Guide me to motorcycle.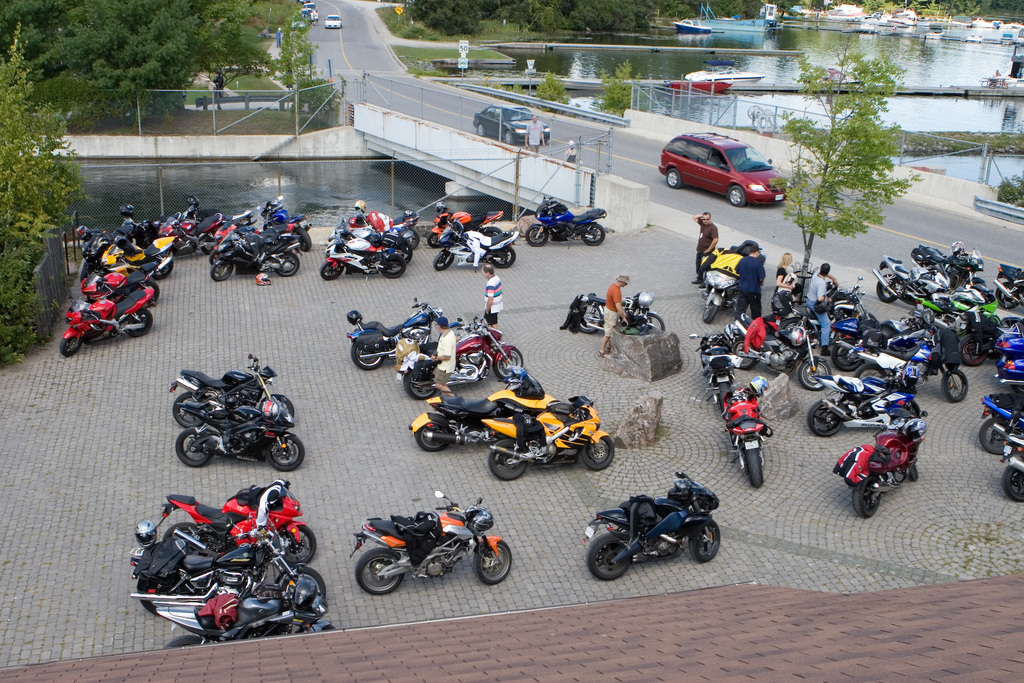
Guidance: (727, 319, 835, 393).
